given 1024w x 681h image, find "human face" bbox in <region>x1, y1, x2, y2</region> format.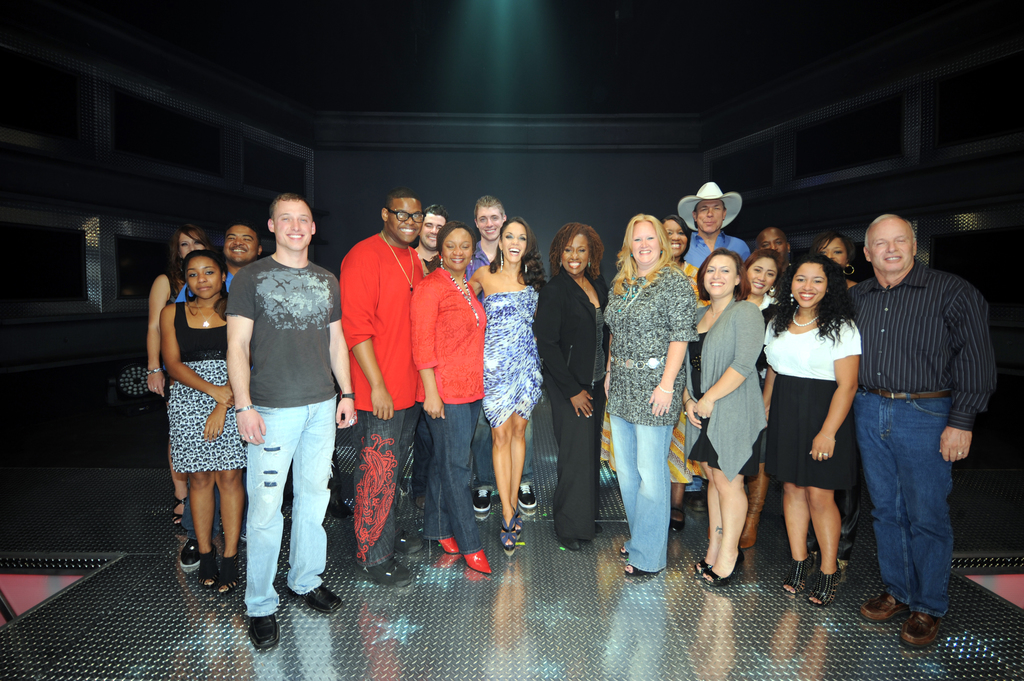
<region>870, 217, 914, 266</region>.
